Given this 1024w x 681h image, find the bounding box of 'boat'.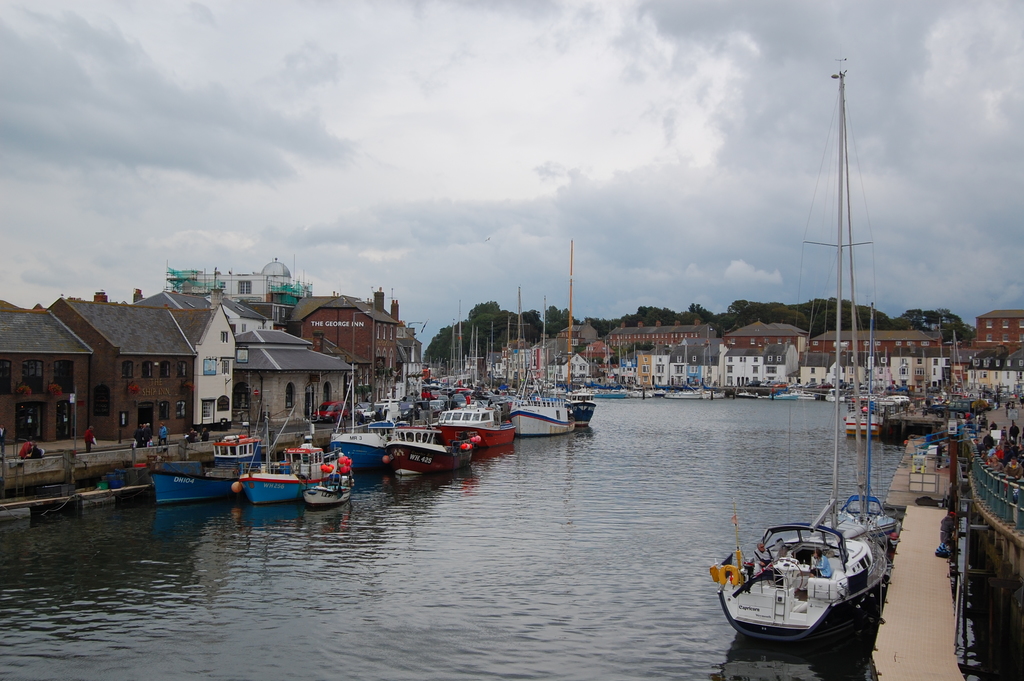
box=[428, 394, 505, 454].
